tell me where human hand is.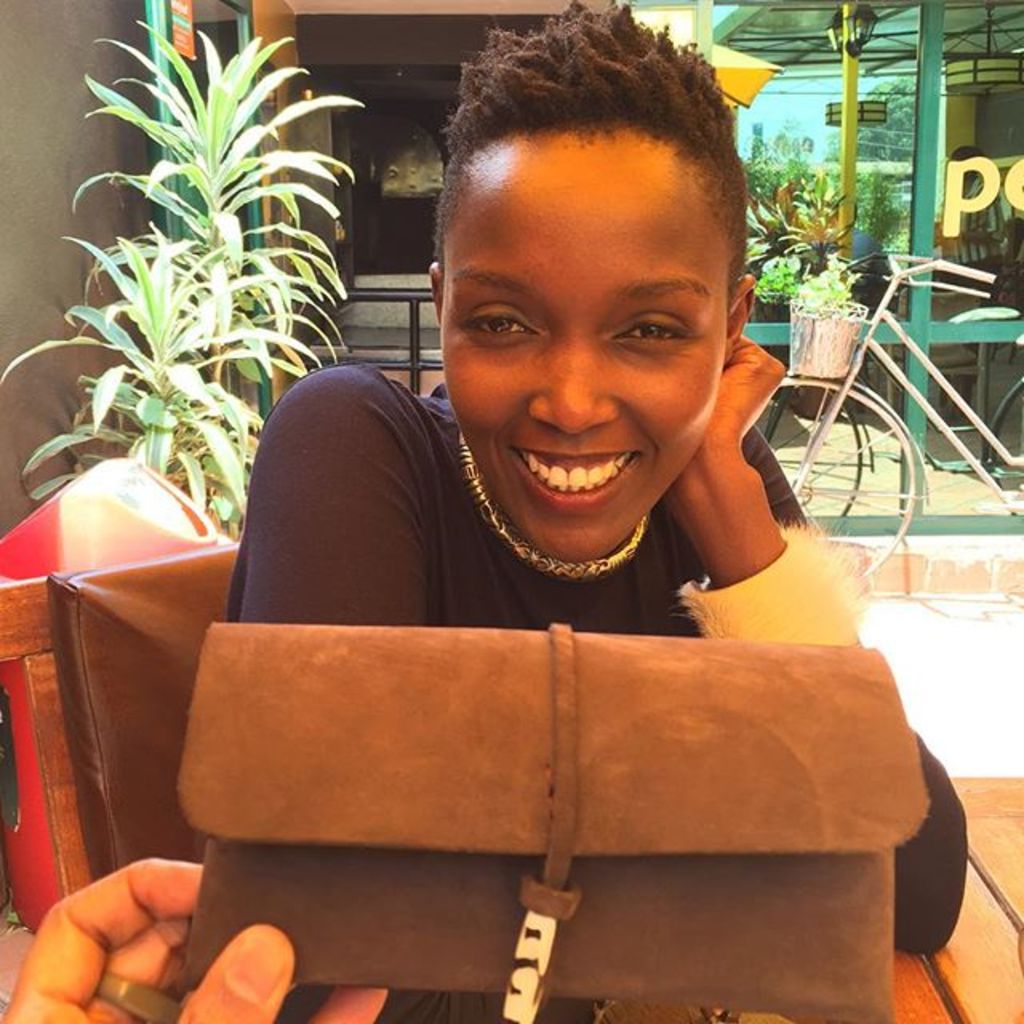
human hand is at [x1=26, y1=843, x2=242, y2=1011].
